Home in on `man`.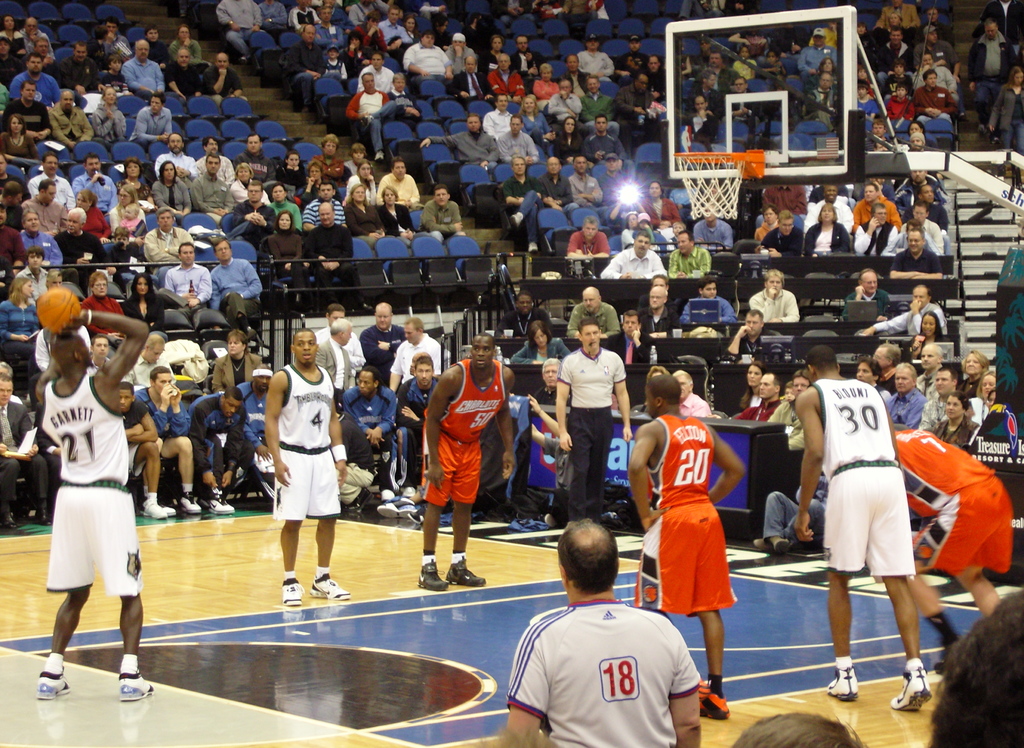
Homed in at locate(869, 0, 922, 26).
